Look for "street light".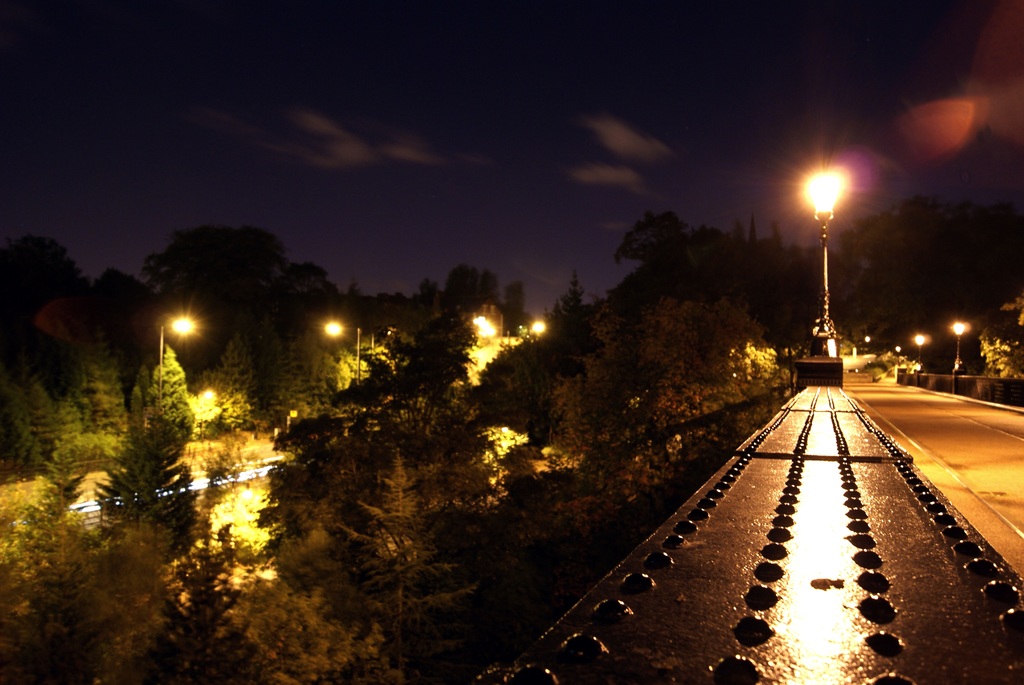
Found: pyautogui.locateOnScreen(947, 311, 973, 395).
